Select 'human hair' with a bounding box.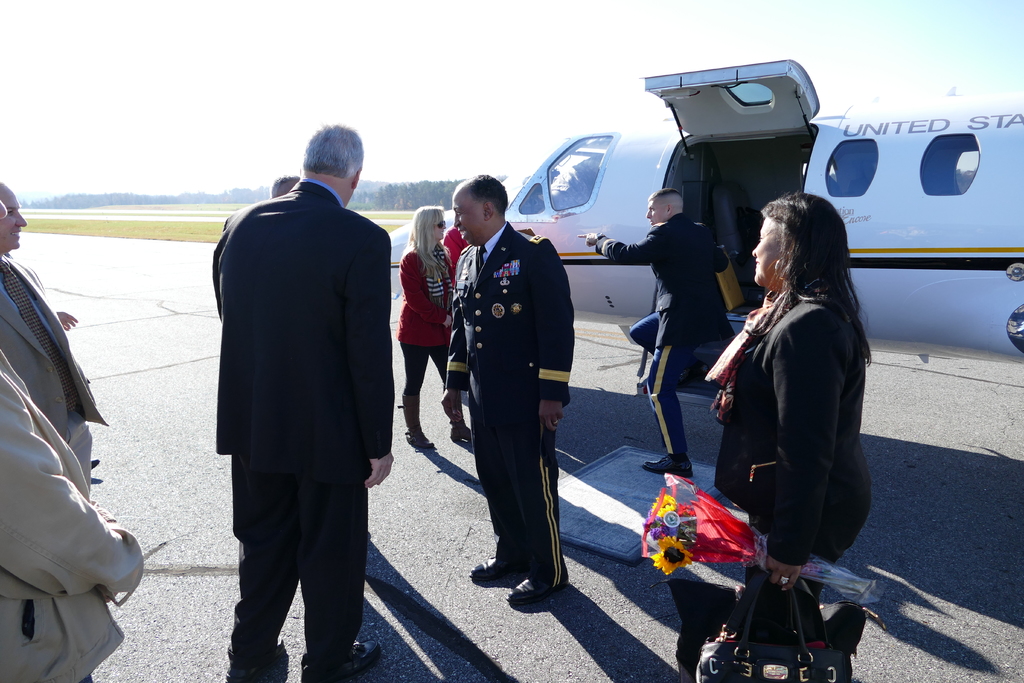
269/176/300/195.
